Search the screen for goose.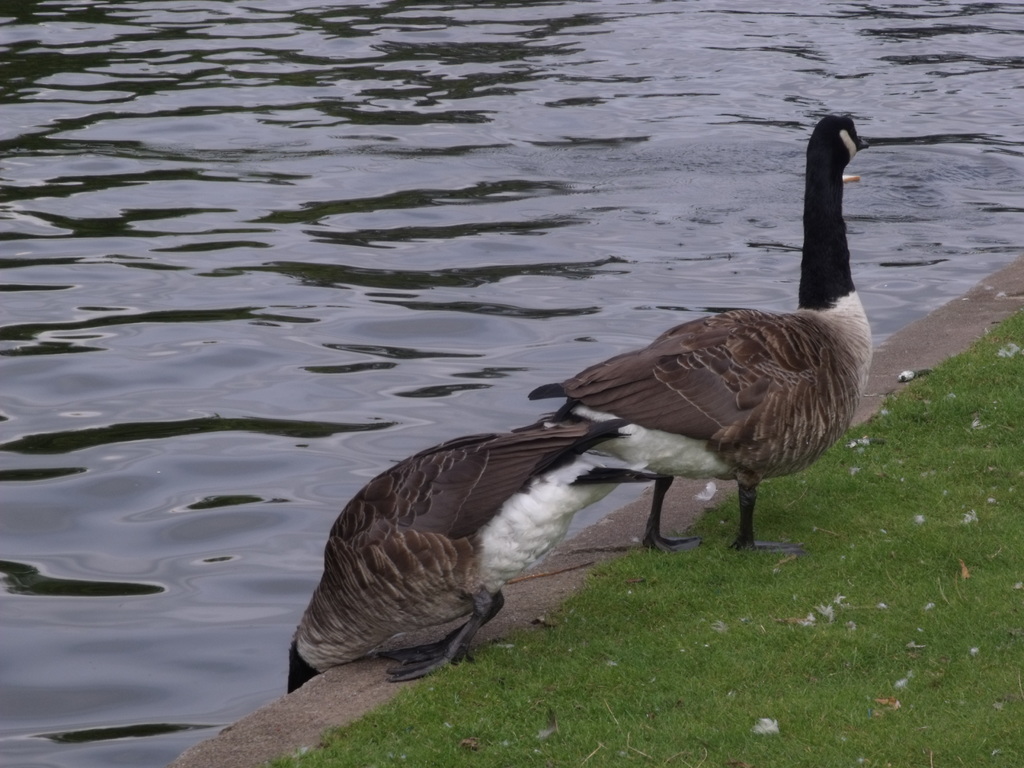
Found at box(274, 413, 651, 685).
